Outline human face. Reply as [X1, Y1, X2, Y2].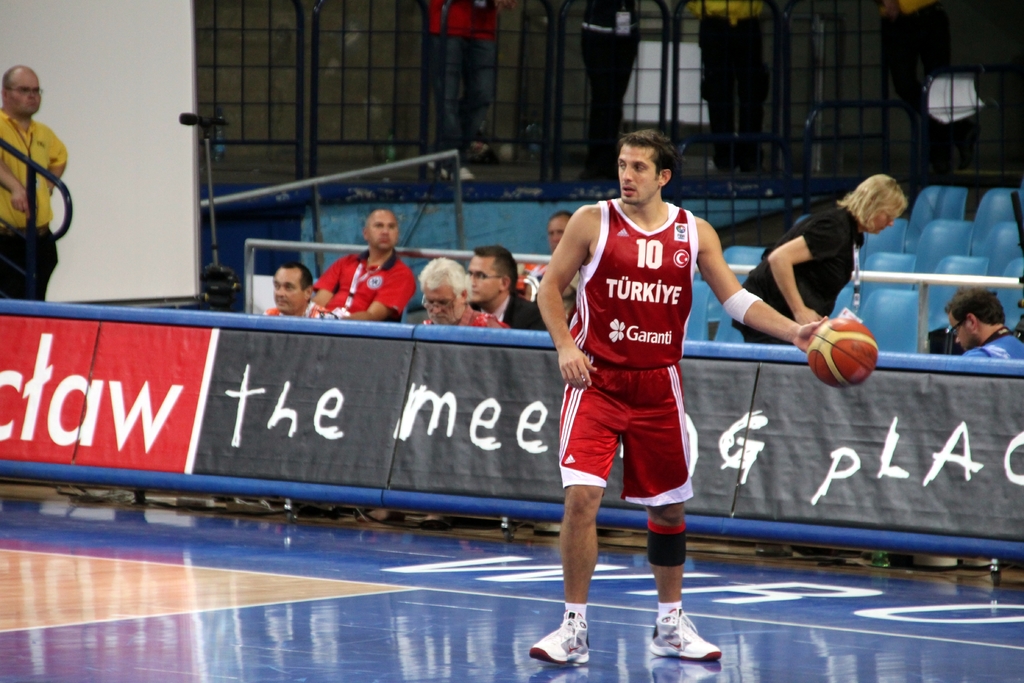
[271, 268, 304, 313].
